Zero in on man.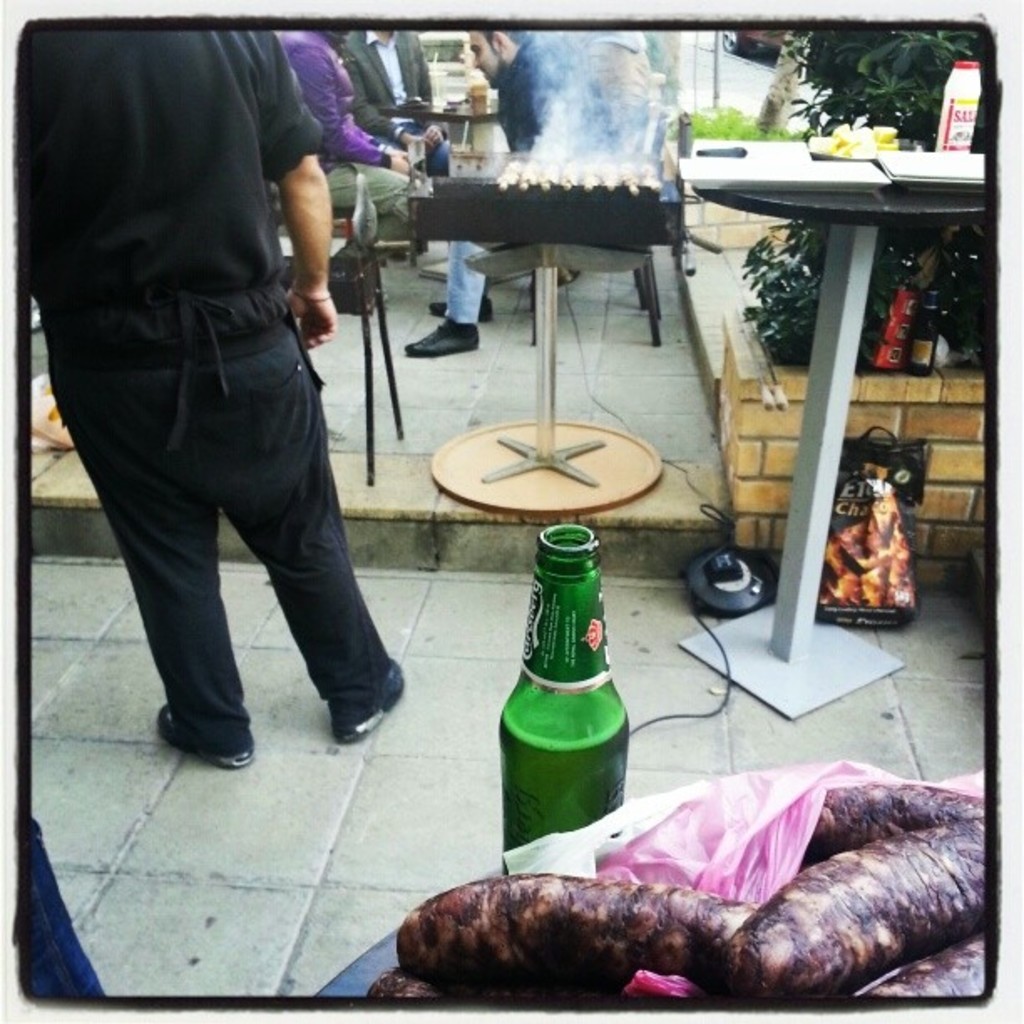
Zeroed in: crop(27, 2, 432, 778).
